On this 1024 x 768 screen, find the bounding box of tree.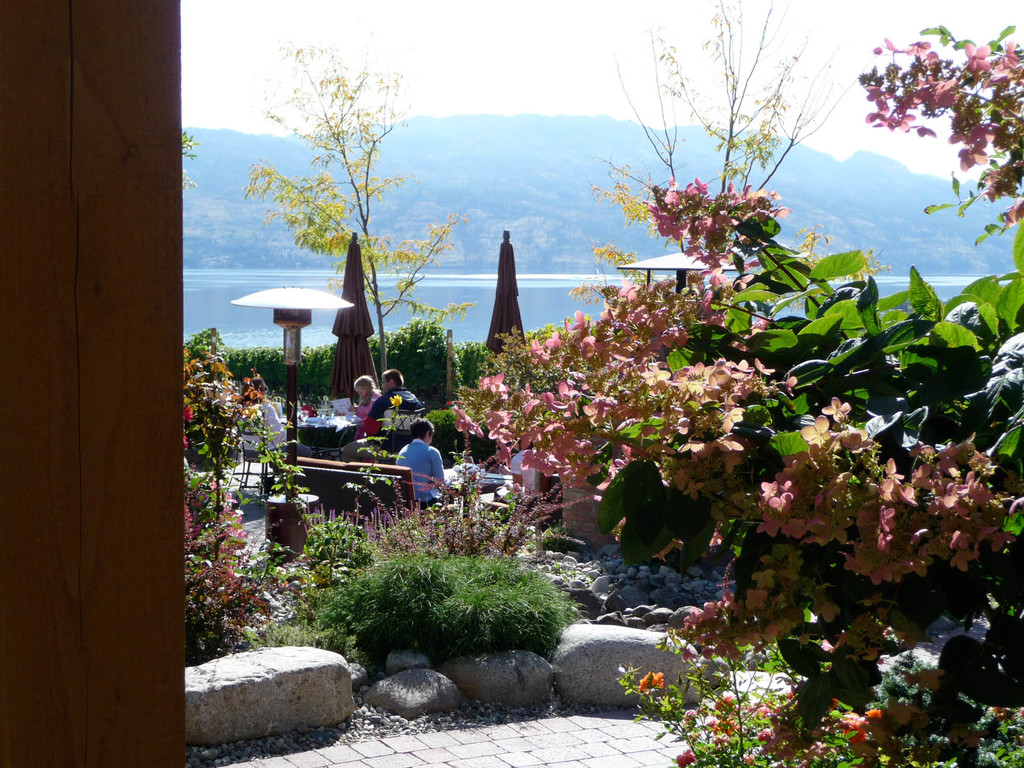
Bounding box: box(847, 24, 1007, 241).
